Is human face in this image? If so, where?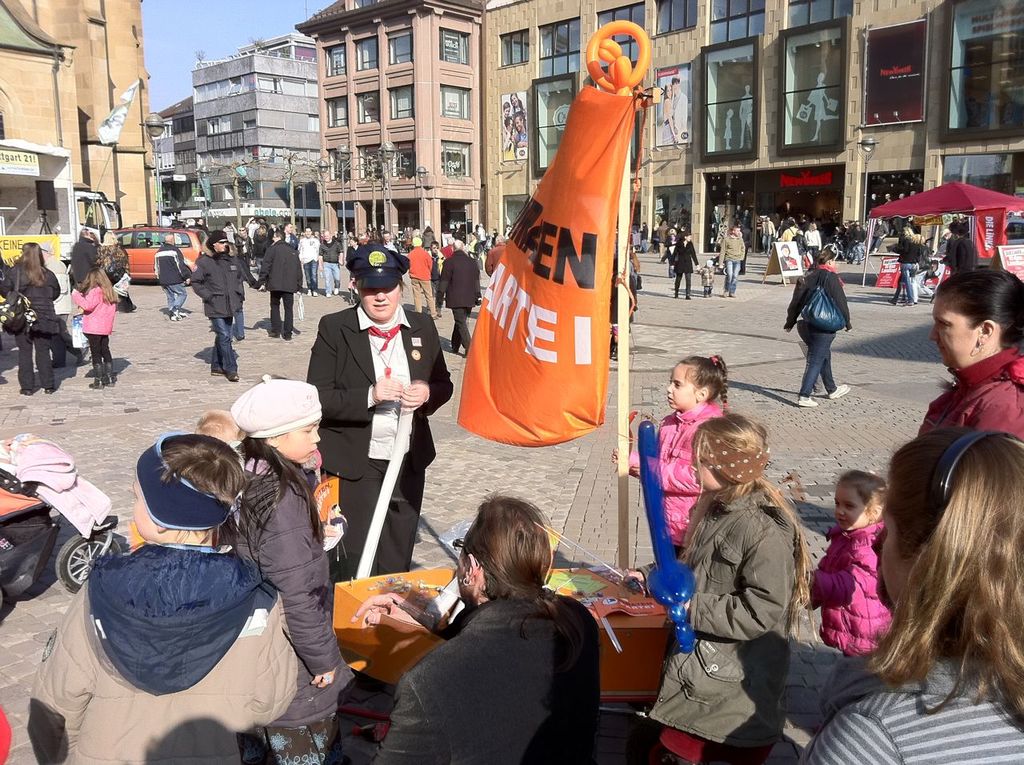
Yes, at bbox(214, 233, 229, 254).
